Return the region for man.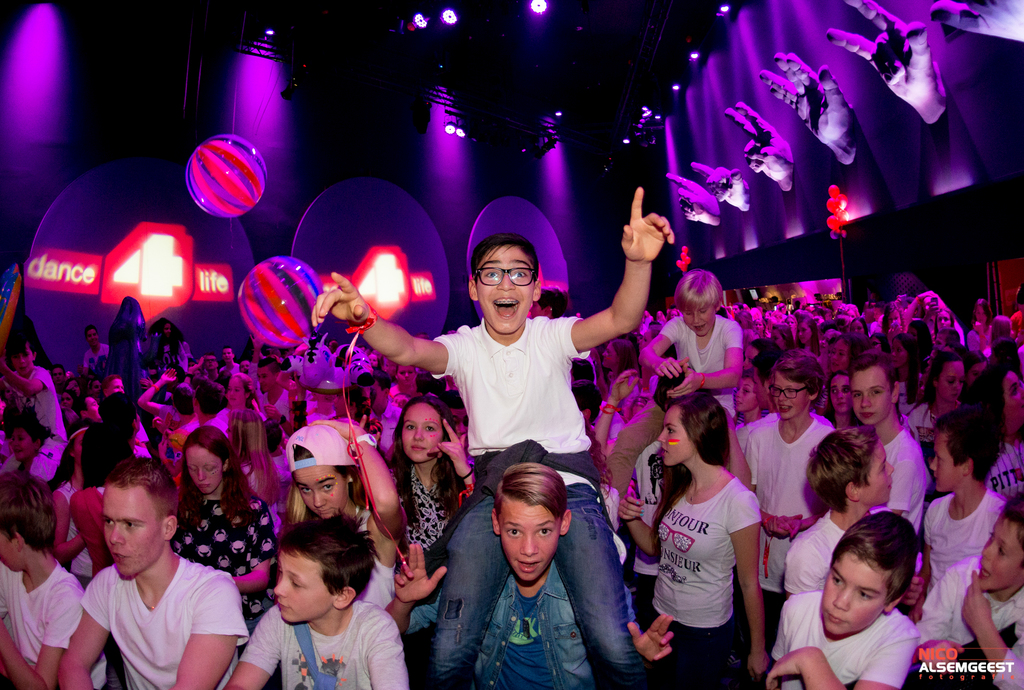
{"x1": 53, "y1": 468, "x2": 251, "y2": 689}.
